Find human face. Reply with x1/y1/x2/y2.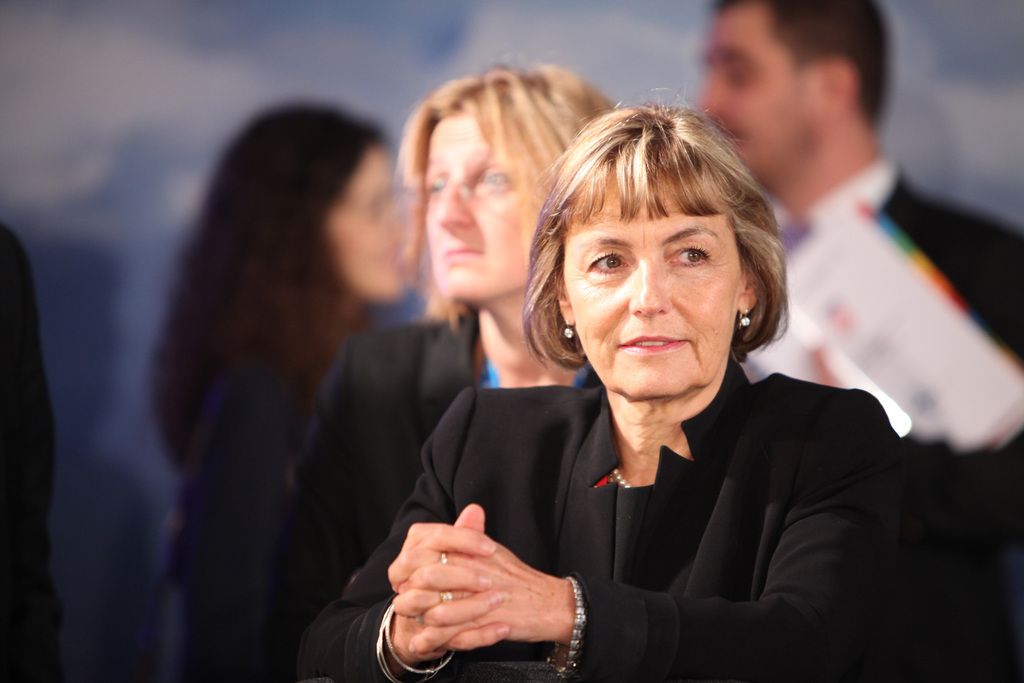
321/145/412/304.
